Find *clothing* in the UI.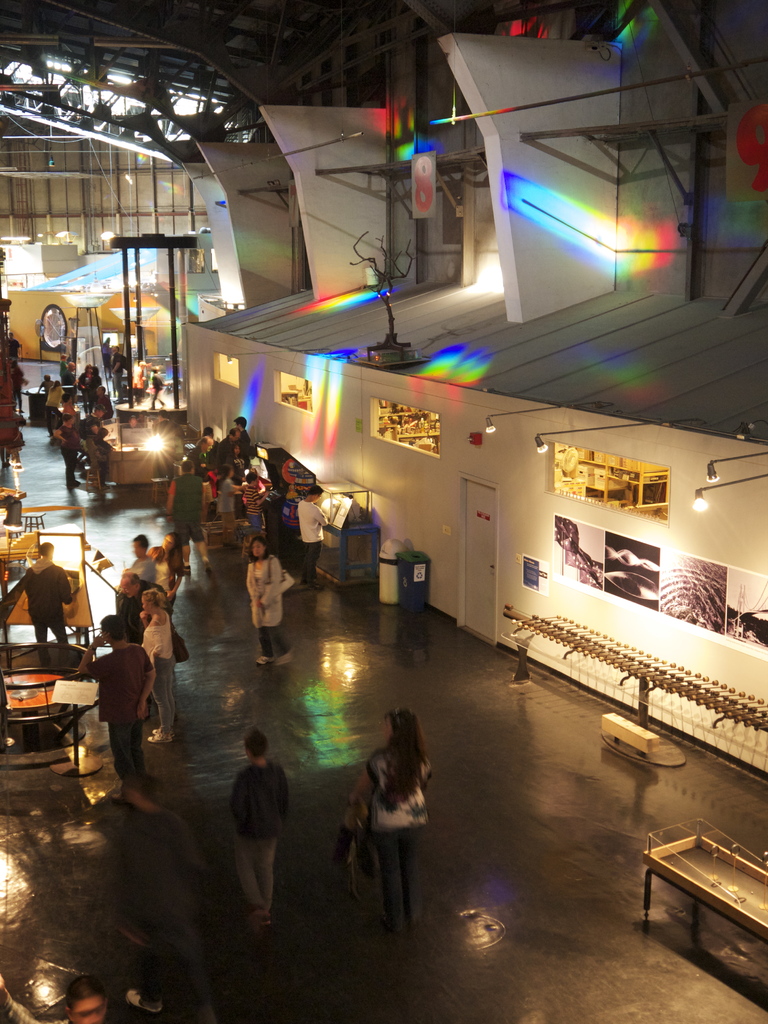
UI element at l=112, t=355, r=129, b=398.
